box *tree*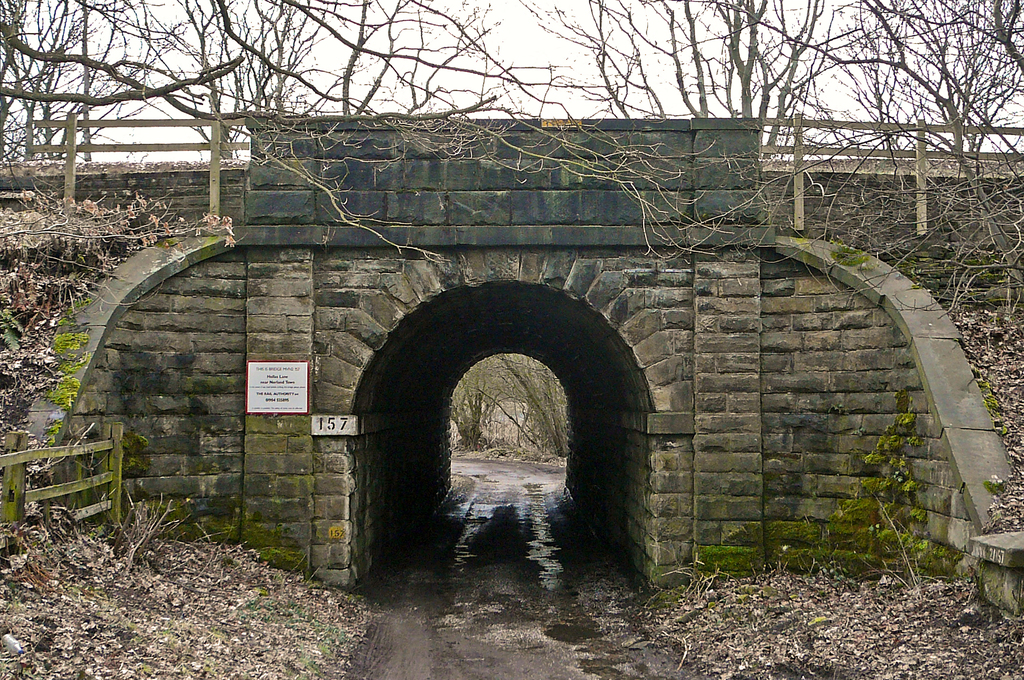
x1=467 y1=354 x2=564 y2=455
